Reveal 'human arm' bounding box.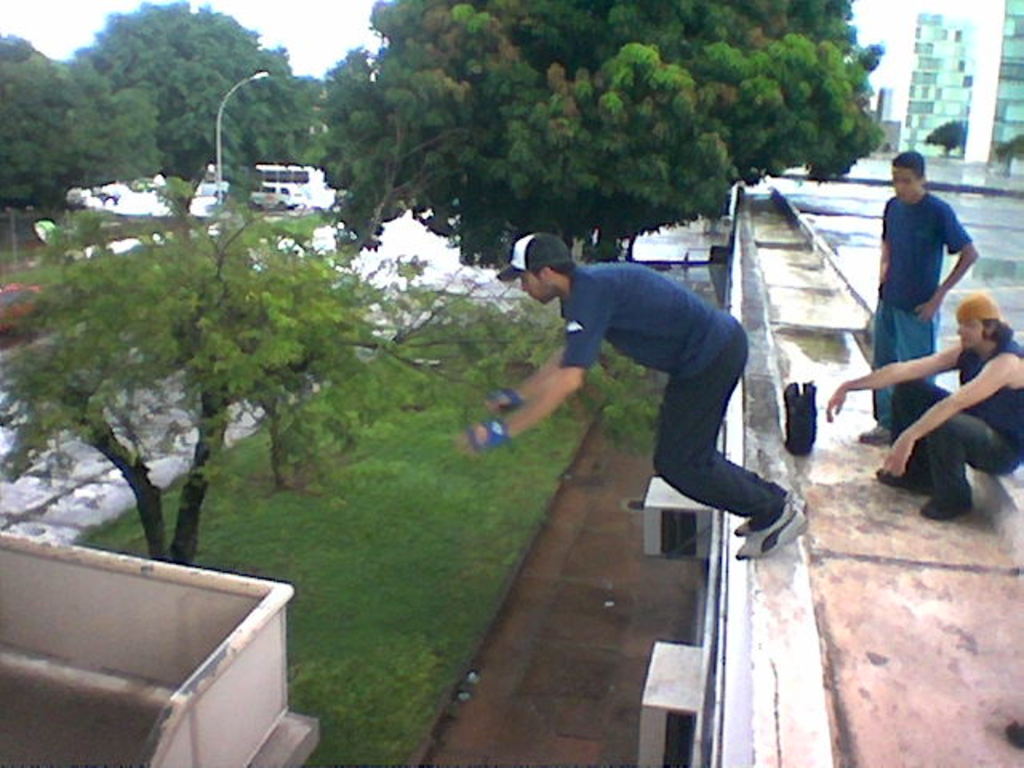
Revealed: <box>875,211,888,288</box>.
